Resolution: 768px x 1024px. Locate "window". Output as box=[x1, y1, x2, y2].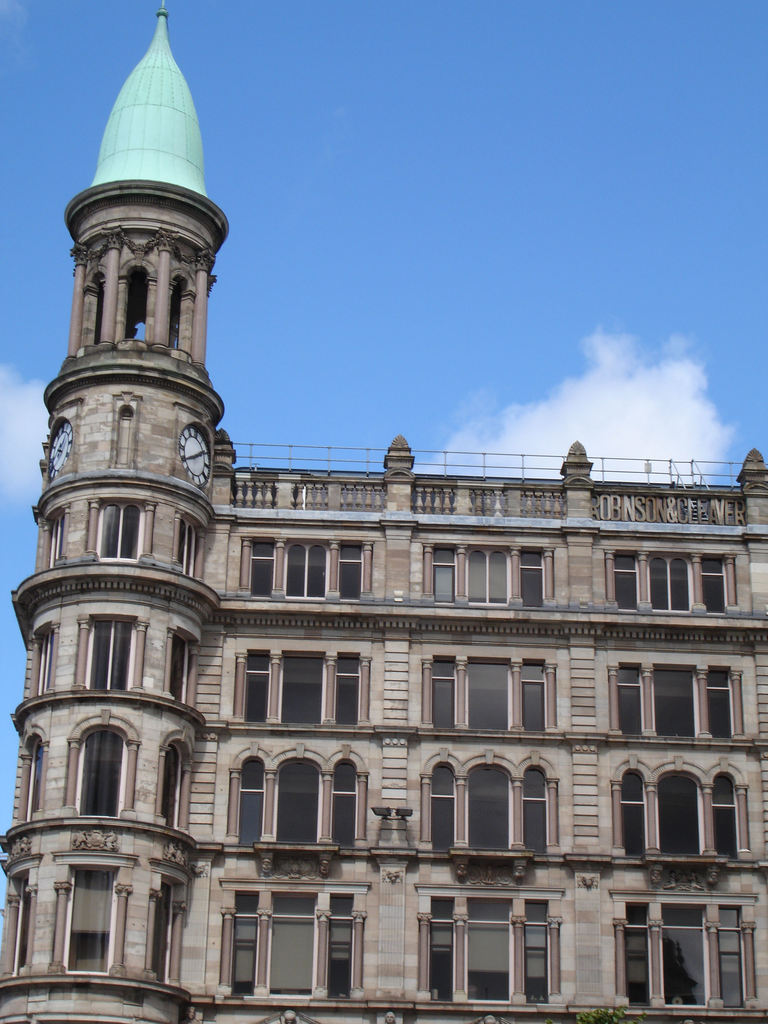
box=[722, 904, 746, 1012].
